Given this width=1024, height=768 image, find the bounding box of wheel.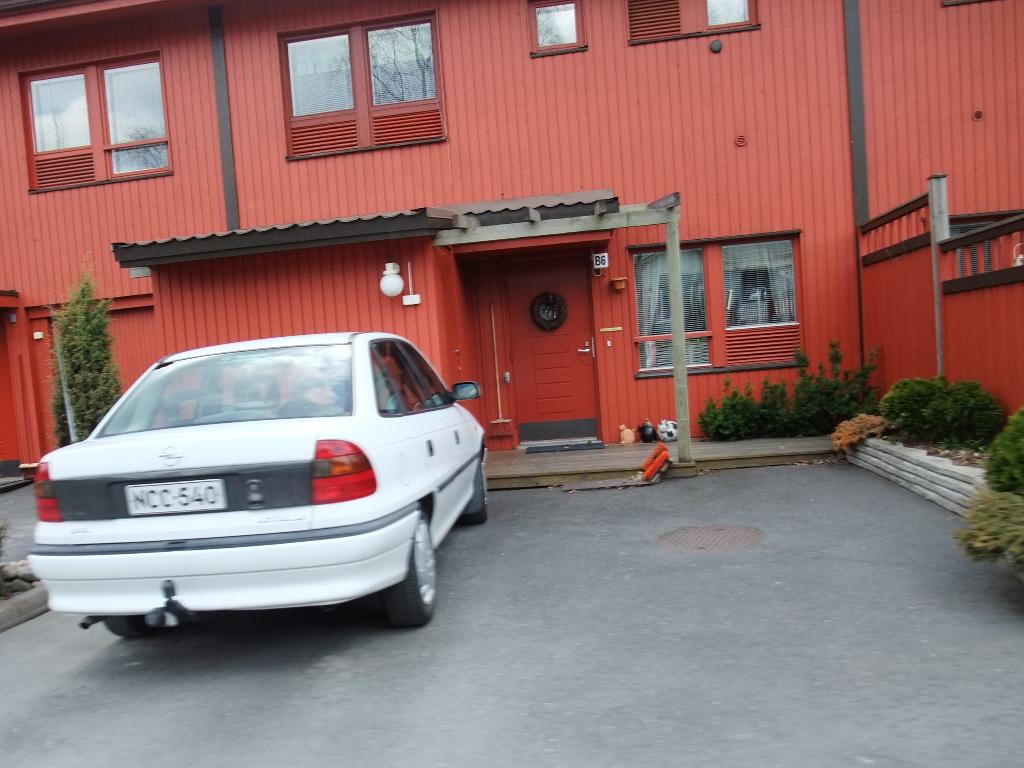
BBox(380, 509, 433, 633).
